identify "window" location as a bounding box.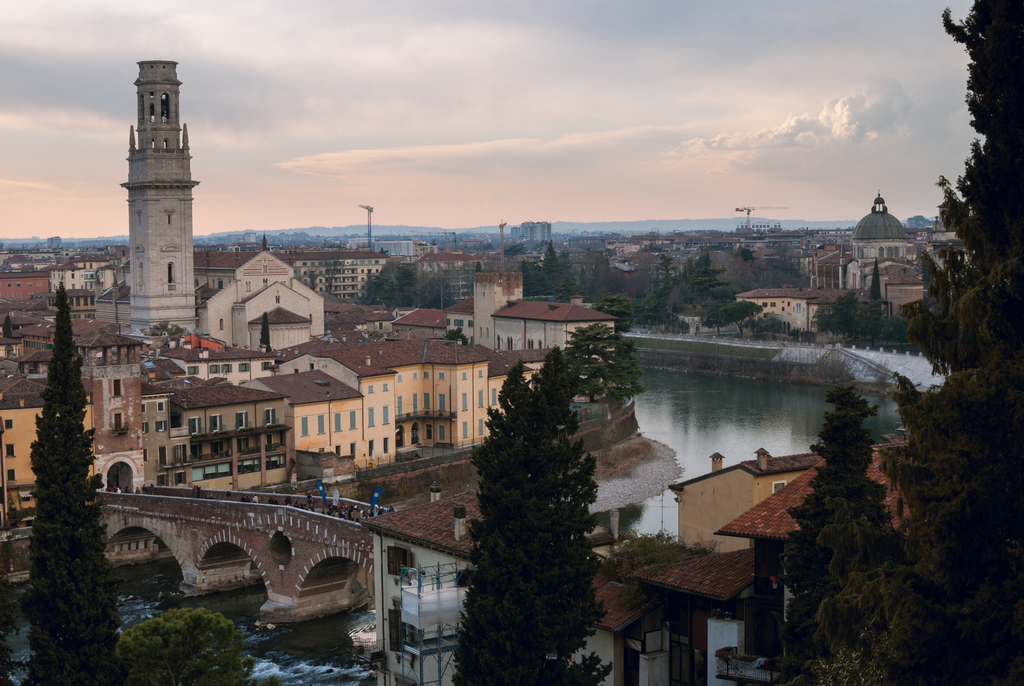
(left=189, top=416, right=202, bottom=434).
